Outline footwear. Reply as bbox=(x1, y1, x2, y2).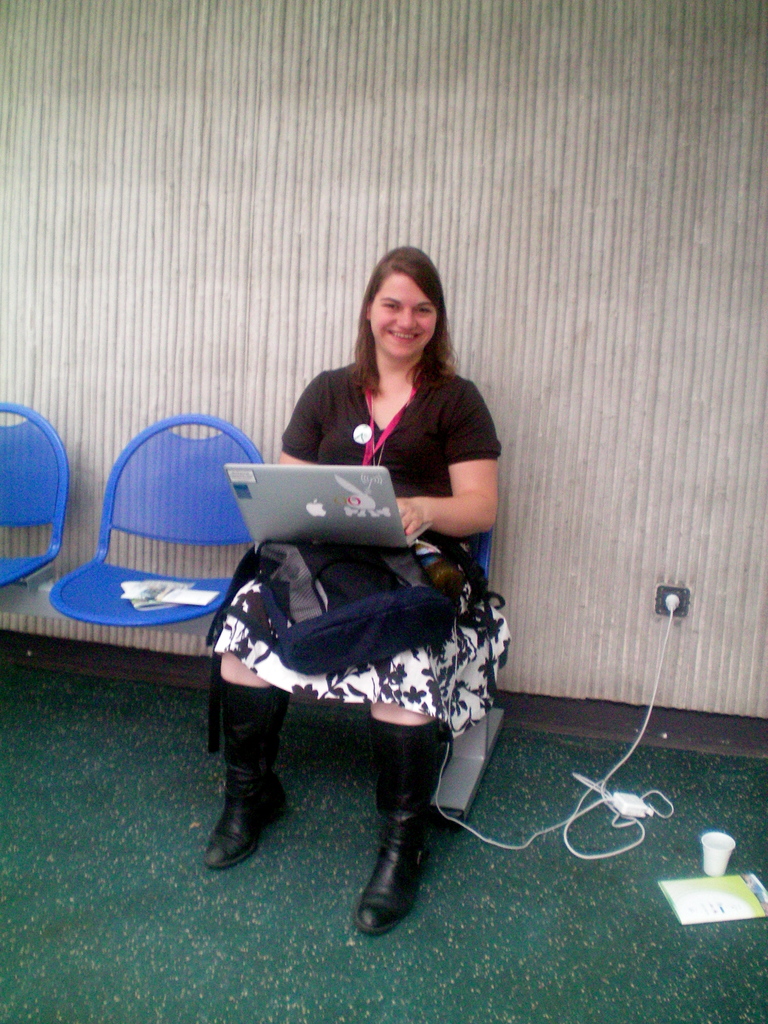
bbox=(342, 729, 431, 941).
